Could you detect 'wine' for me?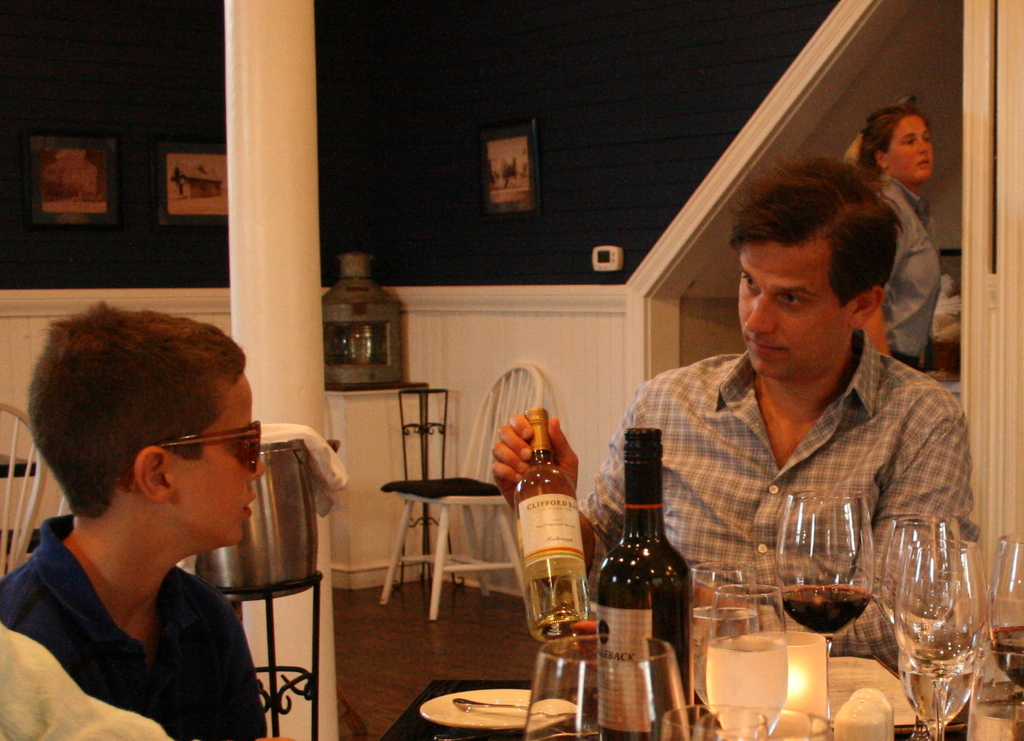
Detection result: region(524, 732, 661, 740).
